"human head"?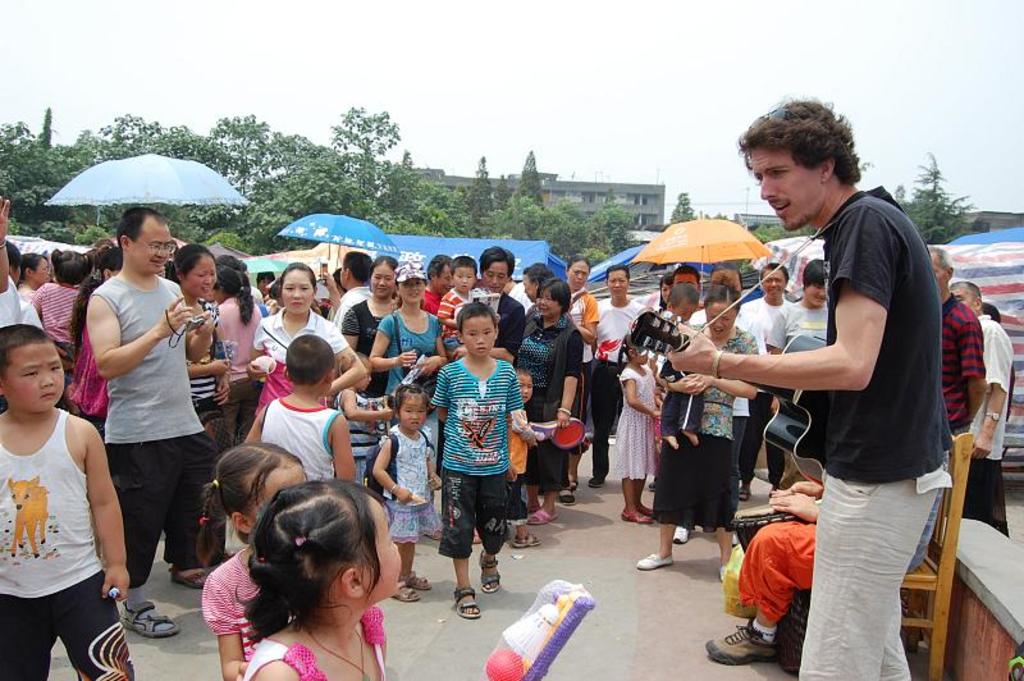
bbox(282, 332, 334, 396)
